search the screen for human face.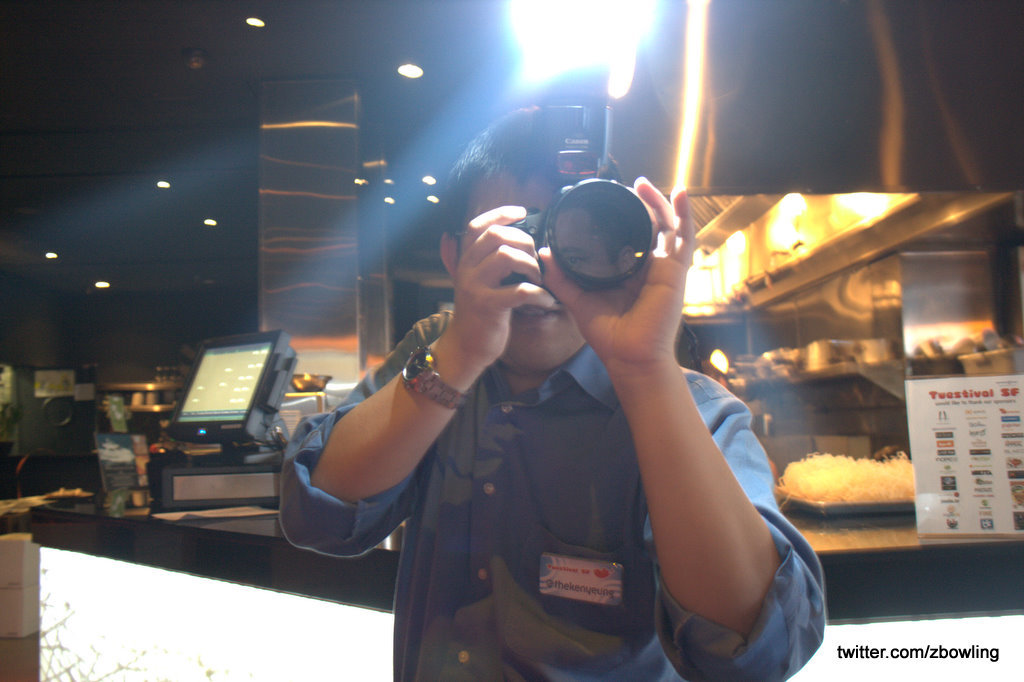
Found at rect(461, 174, 585, 372).
